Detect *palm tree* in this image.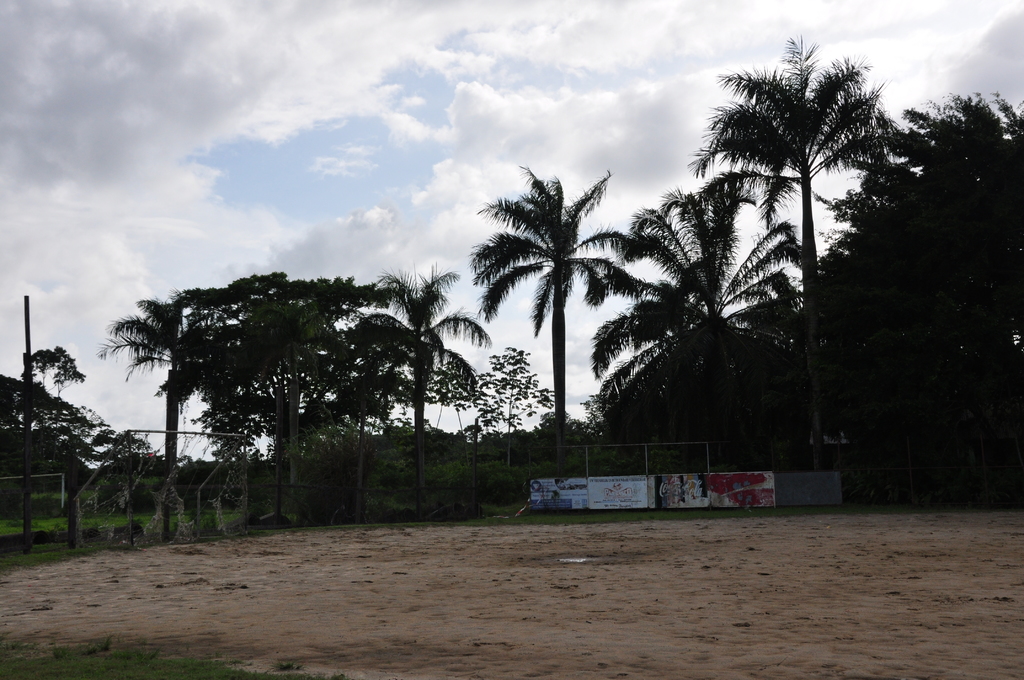
Detection: {"left": 161, "top": 298, "right": 217, "bottom": 444}.
